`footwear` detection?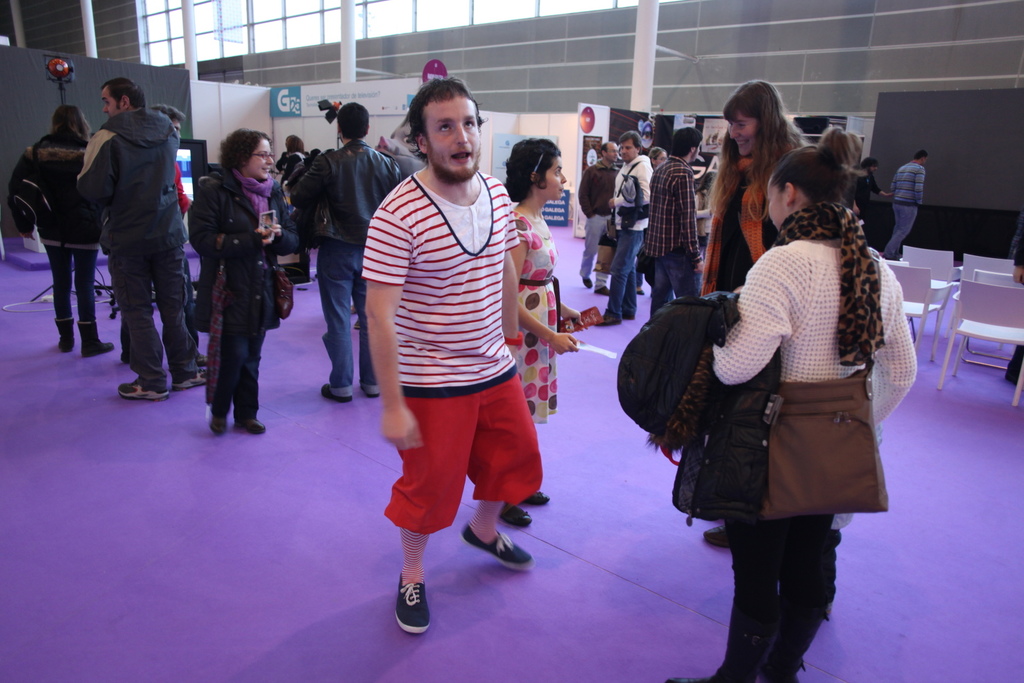
box=[583, 275, 592, 289]
